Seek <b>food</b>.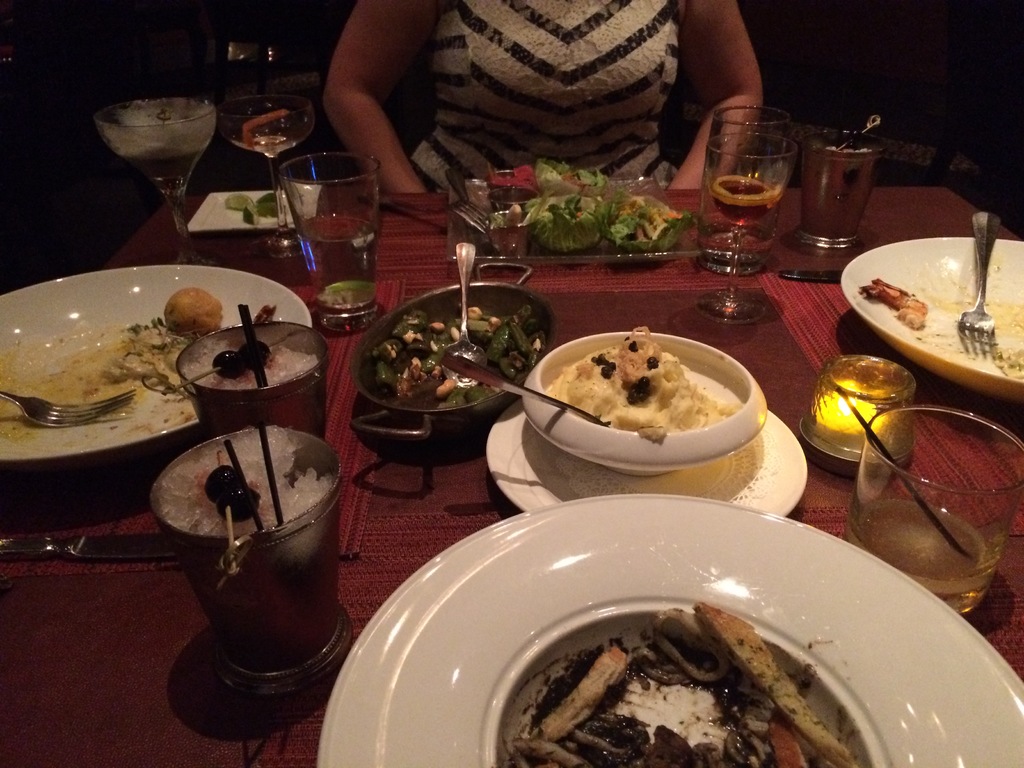
[x1=365, y1=309, x2=545, y2=412].
